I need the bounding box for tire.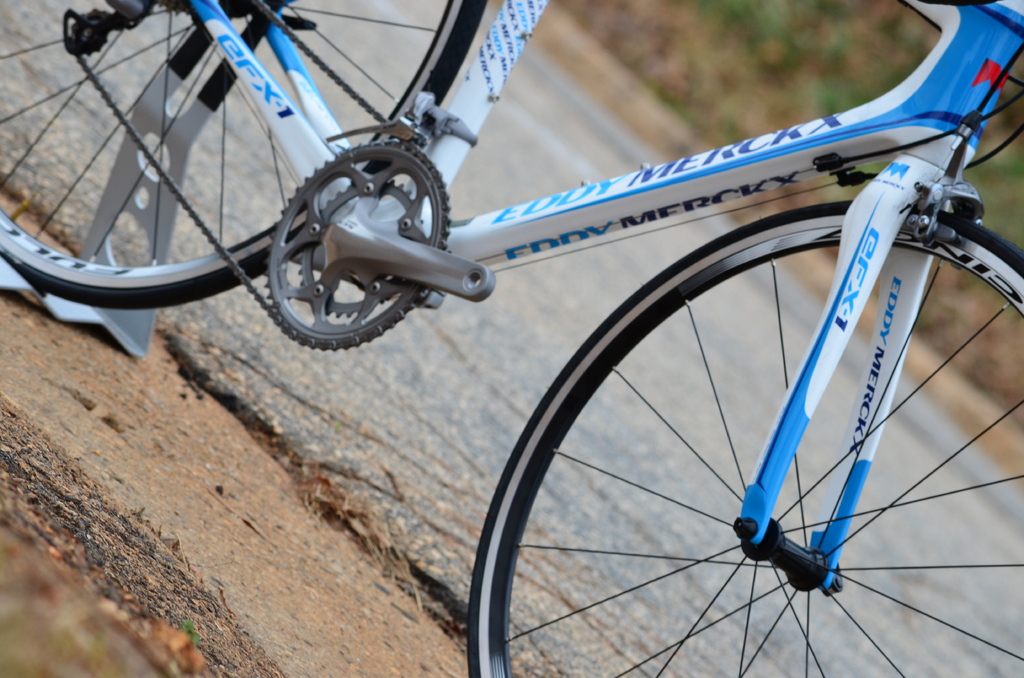
Here it is: 447/152/980/677.
